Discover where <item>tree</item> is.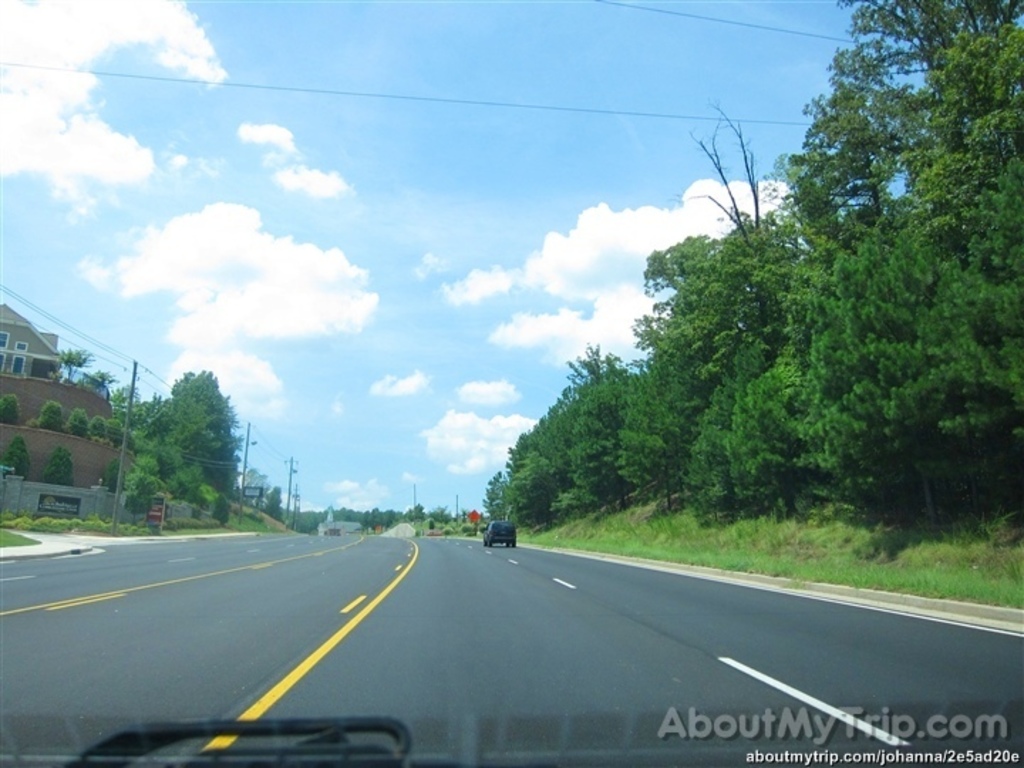
Discovered at left=58, top=346, right=91, bottom=384.
